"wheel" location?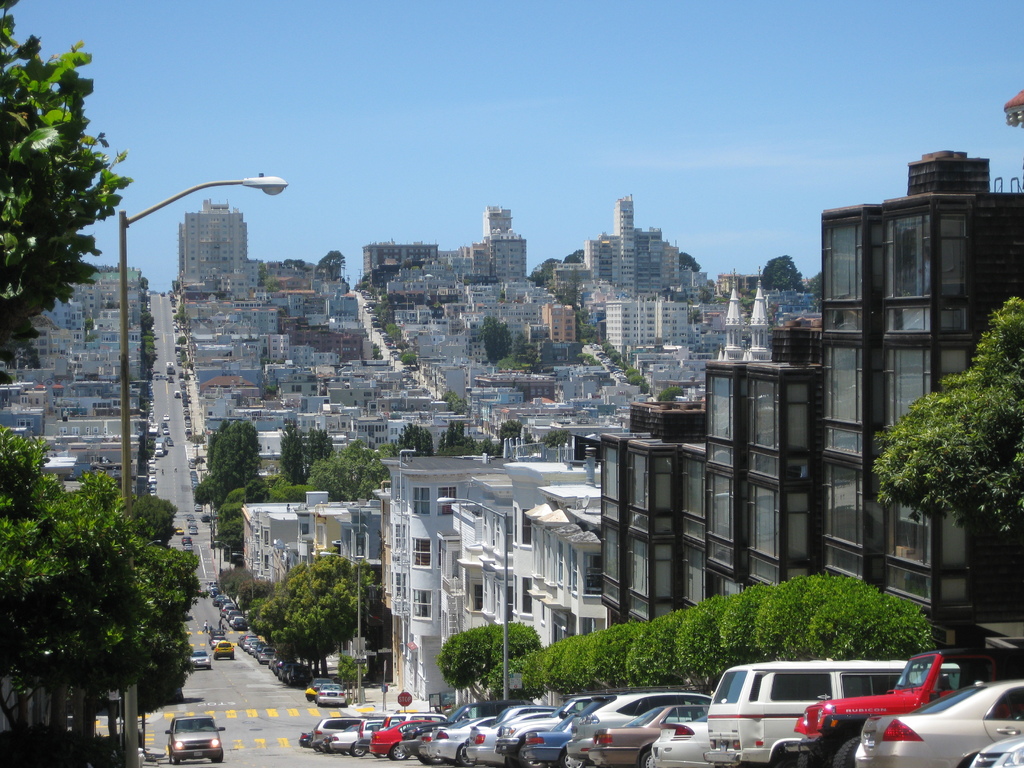
[561,744,582,767]
